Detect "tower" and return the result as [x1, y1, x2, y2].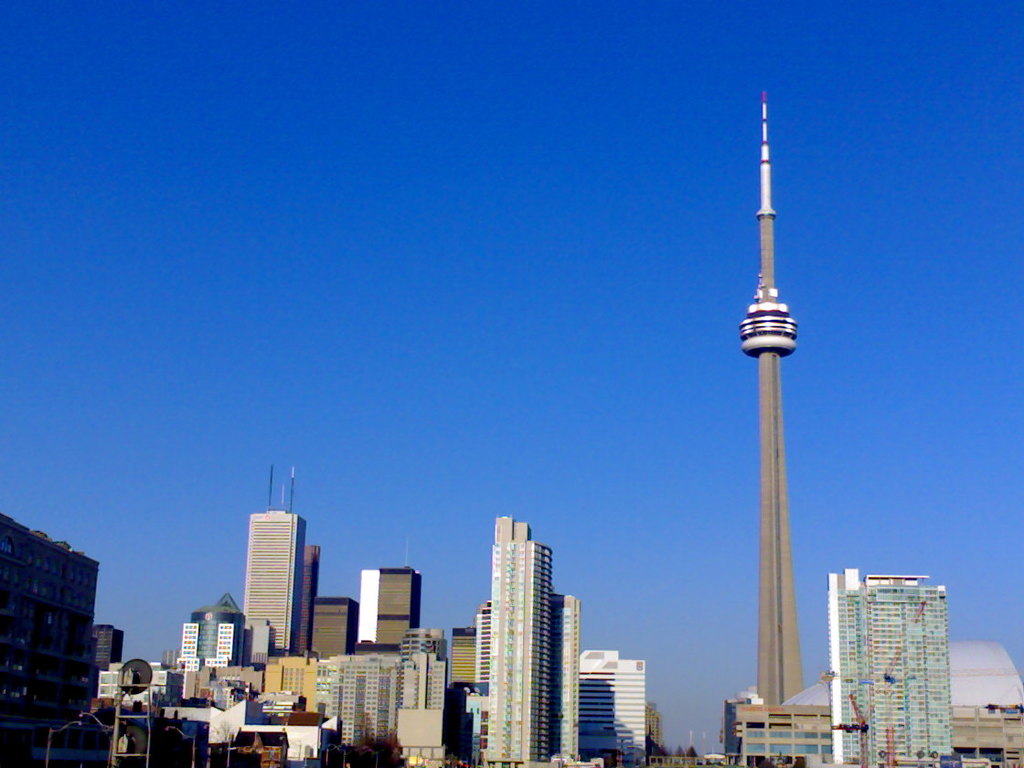
[294, 539, 320, 651].
